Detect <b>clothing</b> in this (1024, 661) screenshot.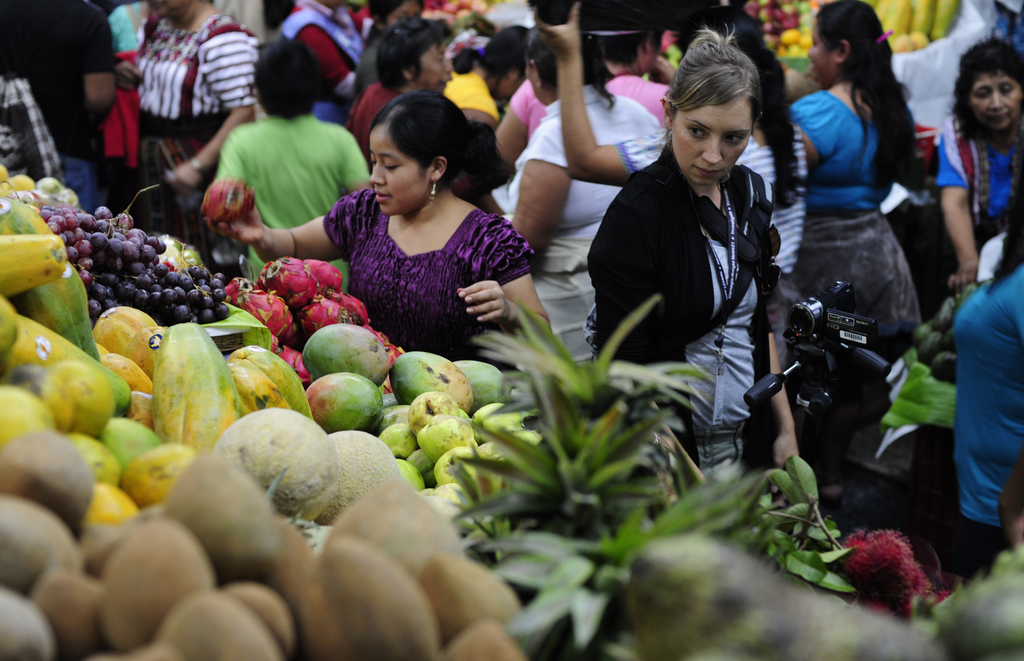
Detection: BBox(946, 259, 1023, 579).
